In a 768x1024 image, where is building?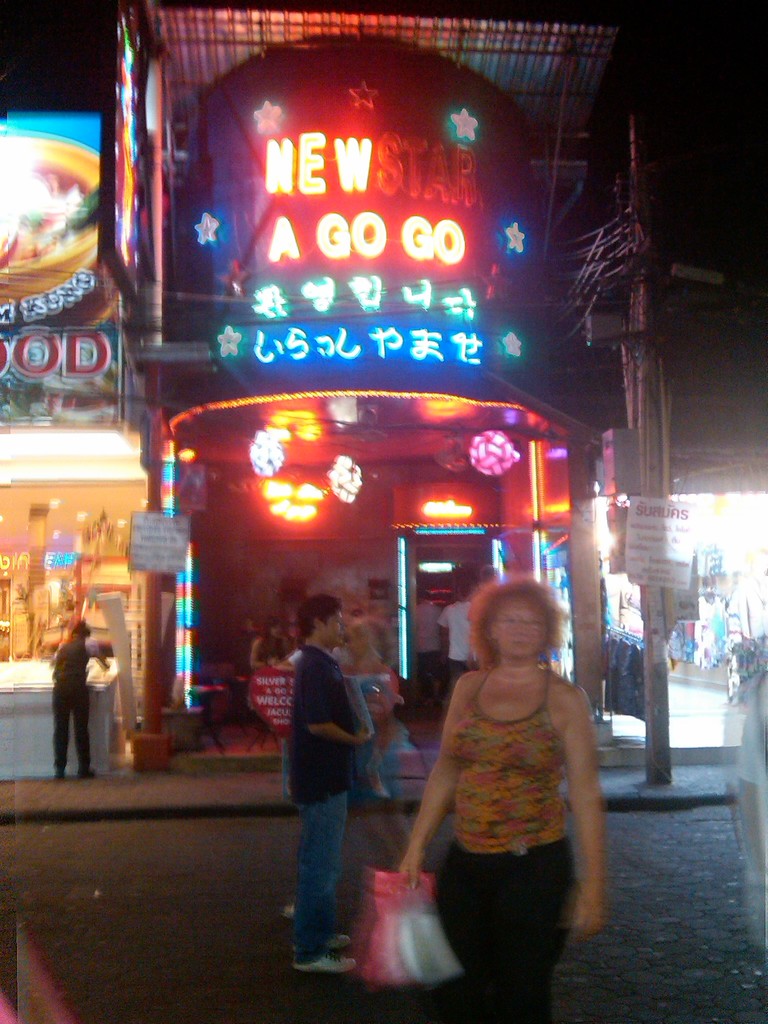
<bbox>0, 0, 767, 831</bbox>.
